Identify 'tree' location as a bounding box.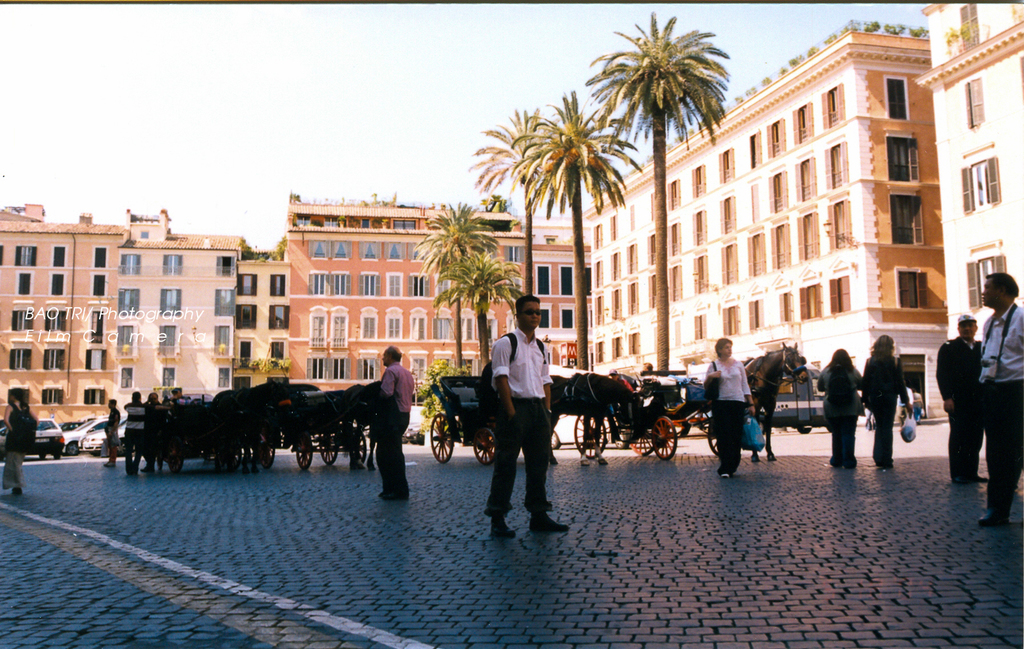
pyautogui.locateOnScreen(525, 87, 641, 372).
